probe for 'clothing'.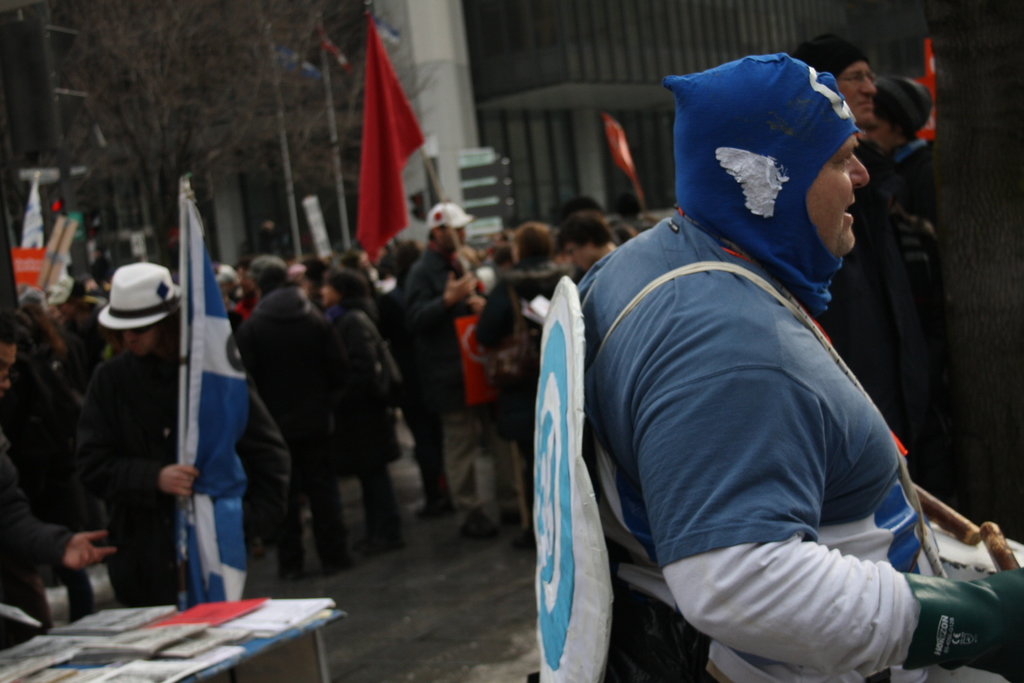
Probe result: {"x1": 477, "y1": 256, "x2": 560, "y2": 519}.
